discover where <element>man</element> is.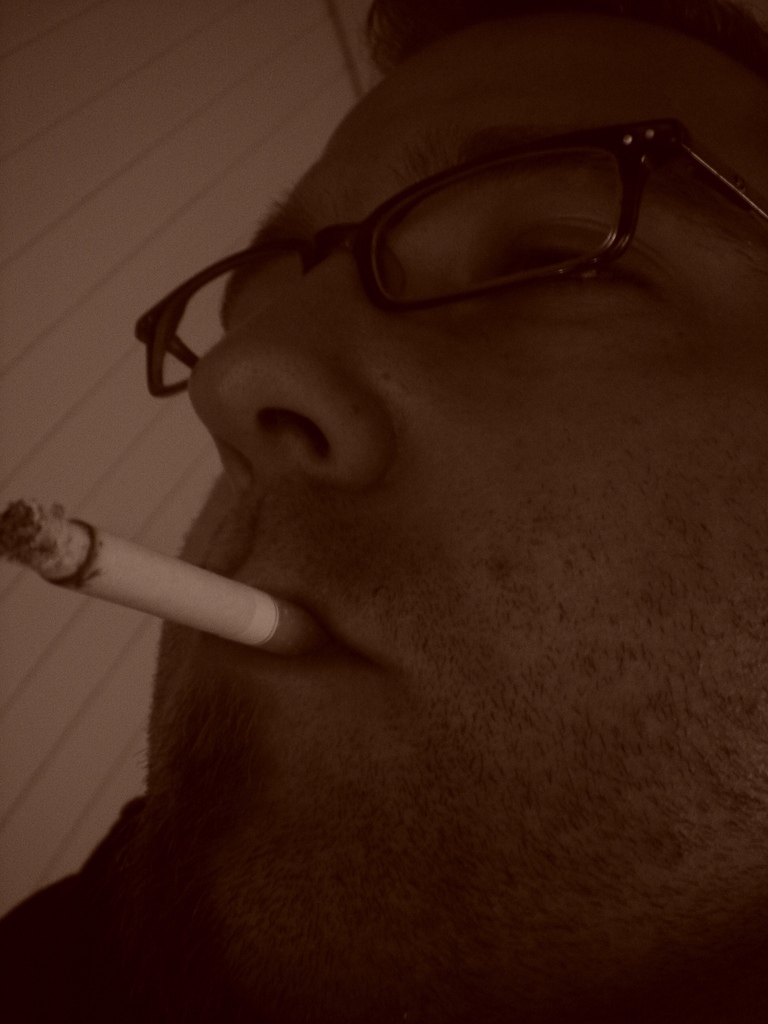
Discovered at 12:33:767:1011.
